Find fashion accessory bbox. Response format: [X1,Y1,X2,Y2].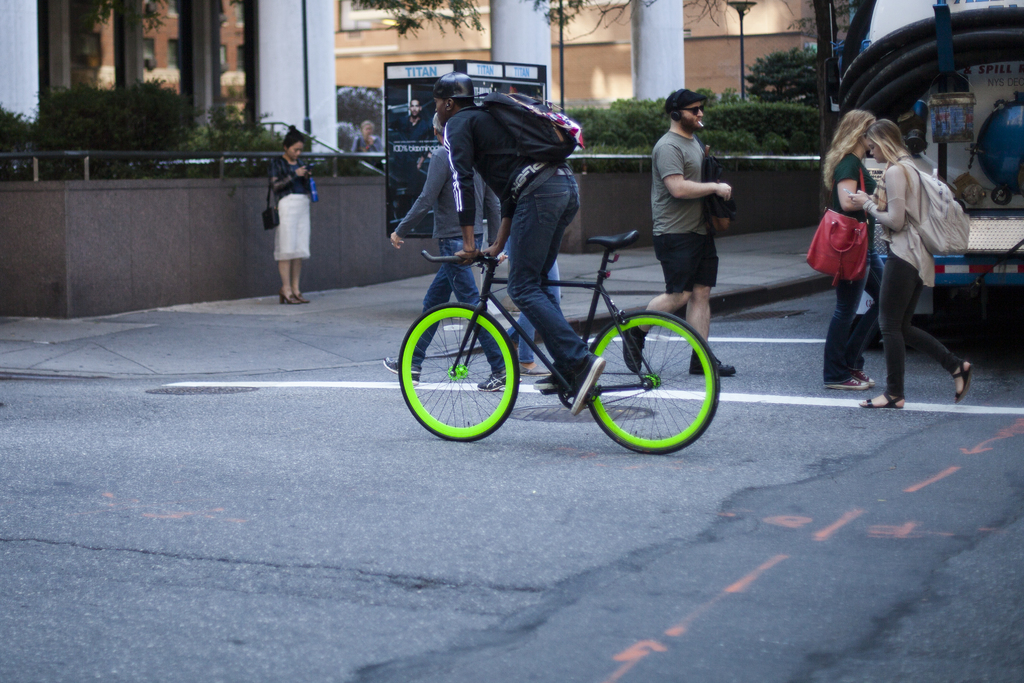
[295,294,308,306].
